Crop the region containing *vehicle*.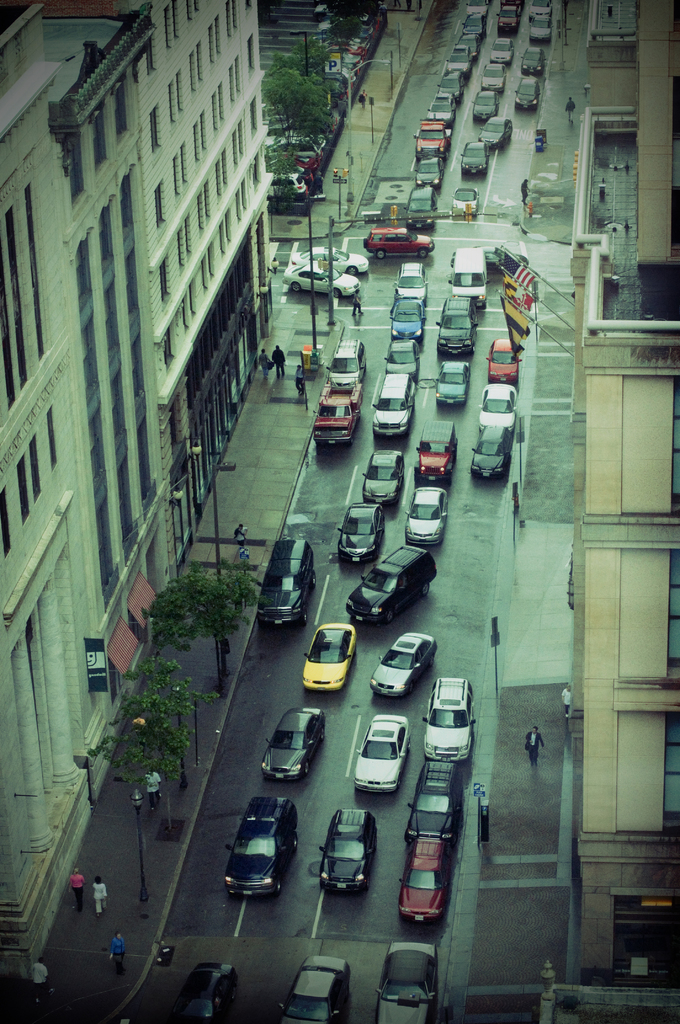
Crop region: 326, 339, 368, 394.
